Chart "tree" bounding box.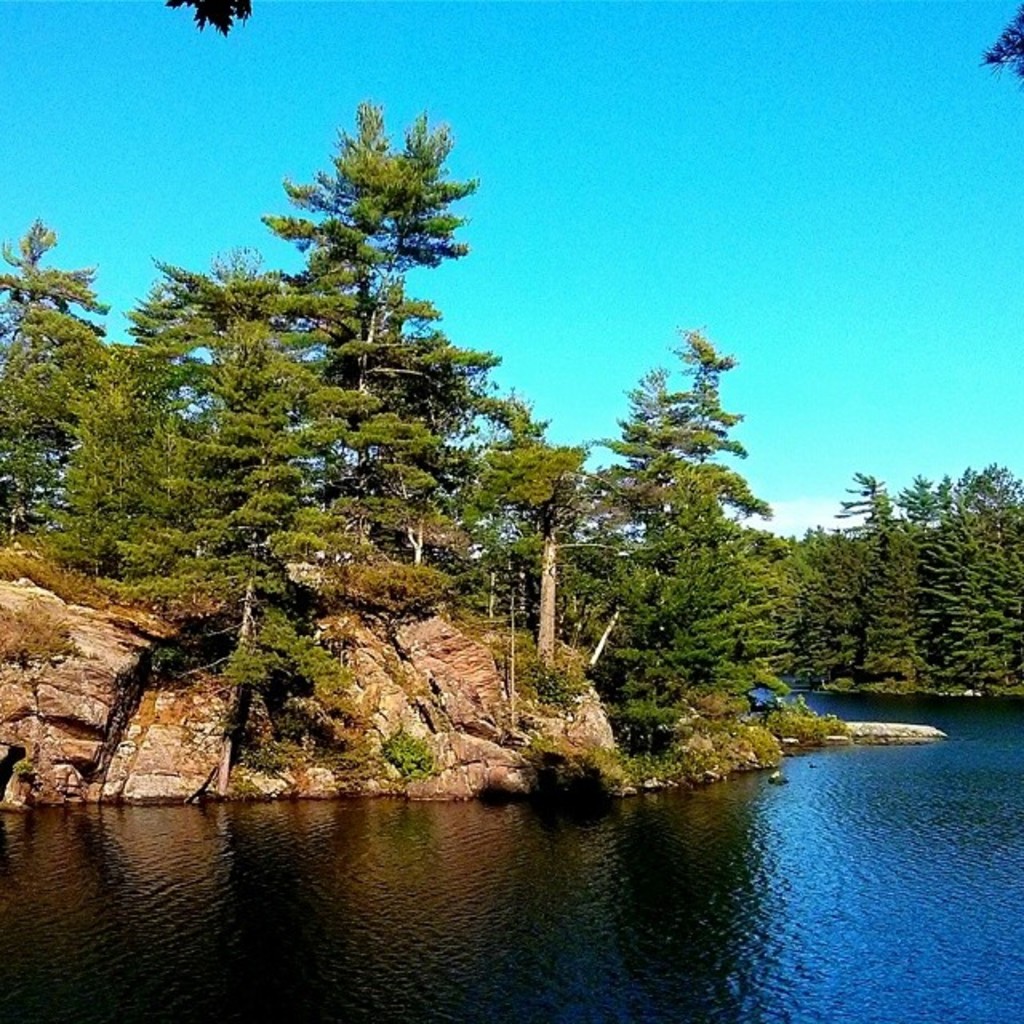
Charted: x1=581, y1=318, x2=790, y2=747.
